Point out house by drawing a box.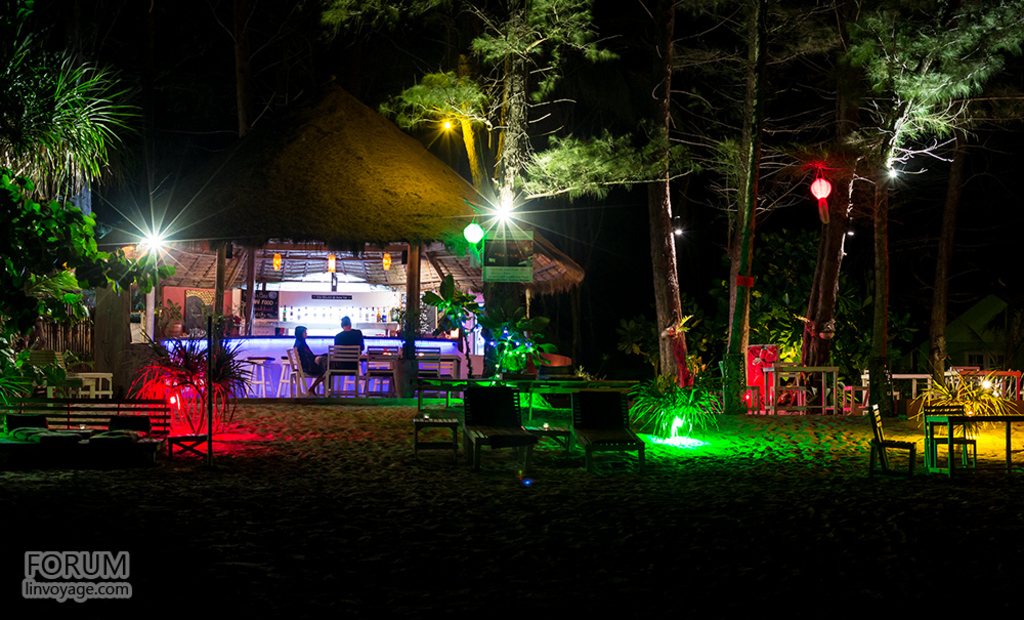
156,234,492,397.
